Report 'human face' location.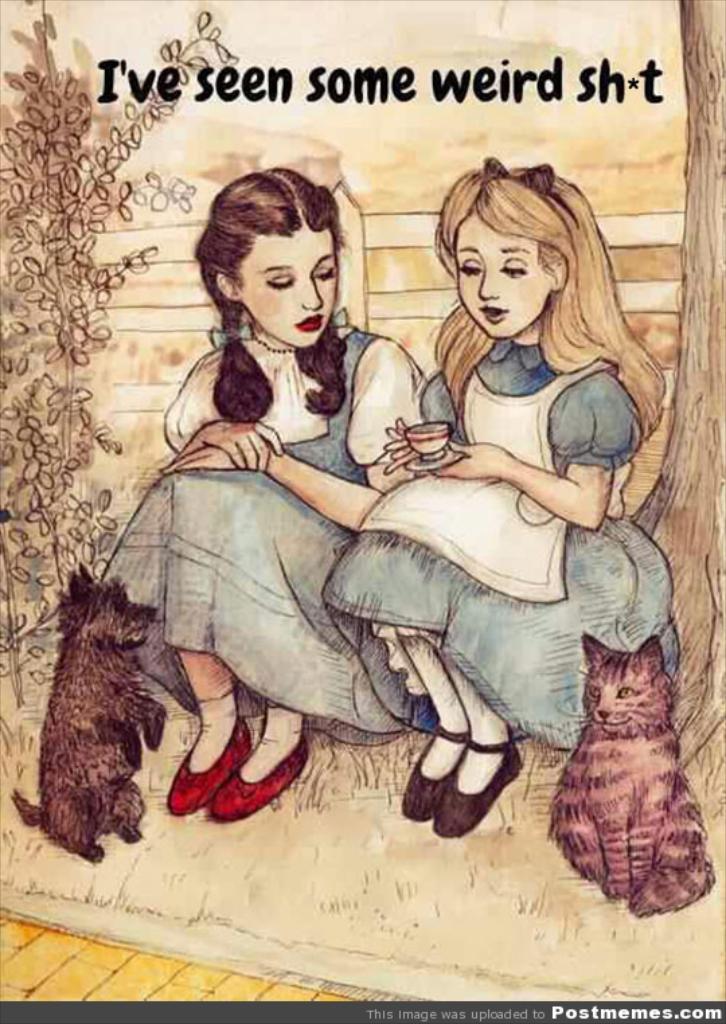
Report: box=[239, 230, 335, 348].
